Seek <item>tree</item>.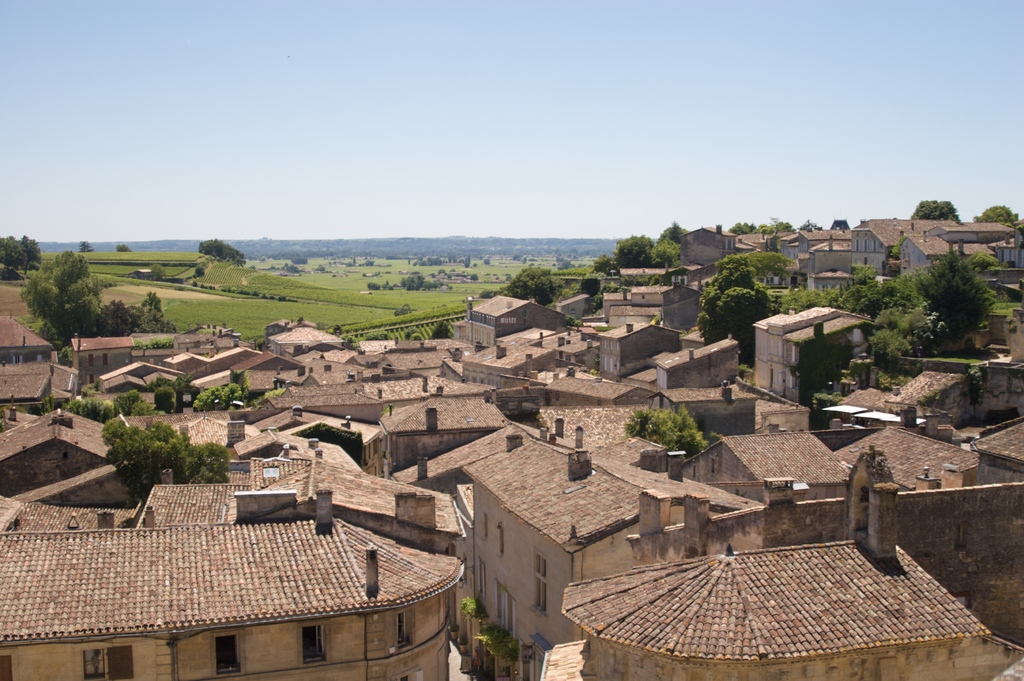
{"left": 16, "top": 232, "right": 44, "bottom": 275}.
